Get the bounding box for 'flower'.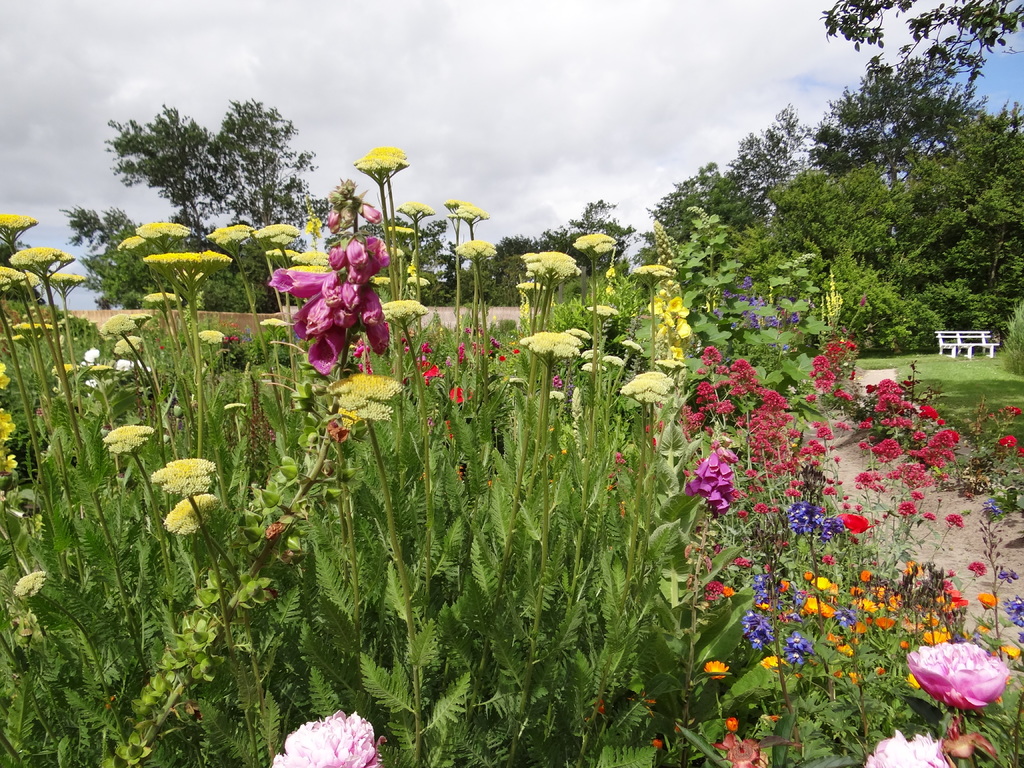
crop(200, 225, 258, 248).
